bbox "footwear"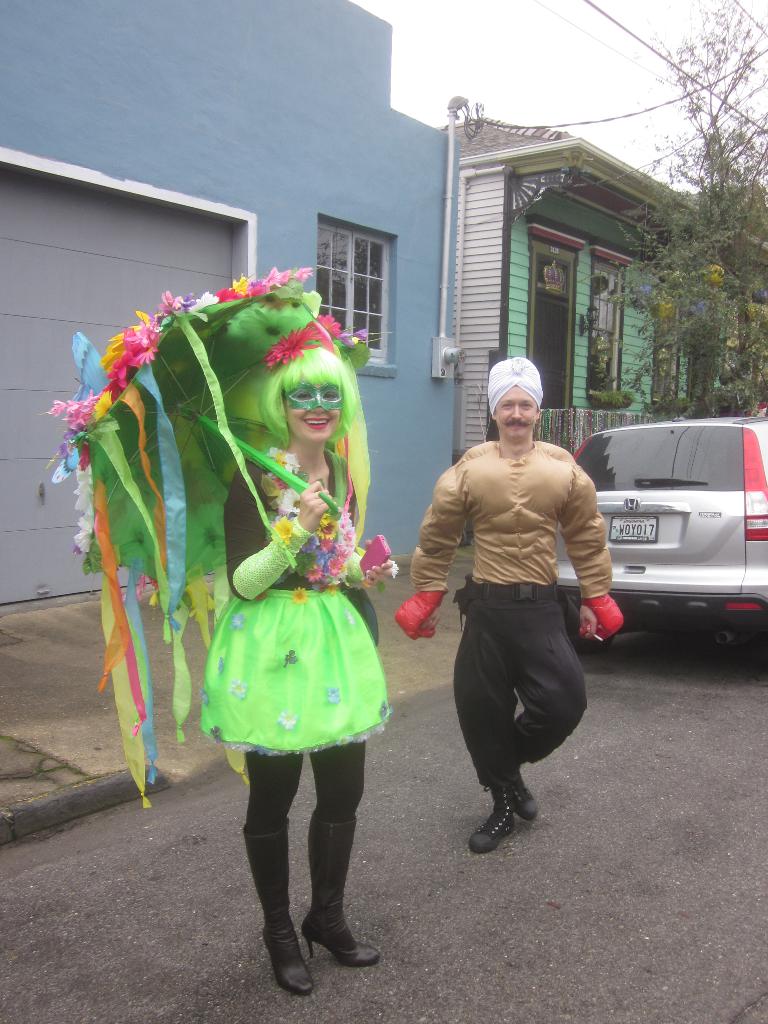
bbox(468, 781, 509, 851)
